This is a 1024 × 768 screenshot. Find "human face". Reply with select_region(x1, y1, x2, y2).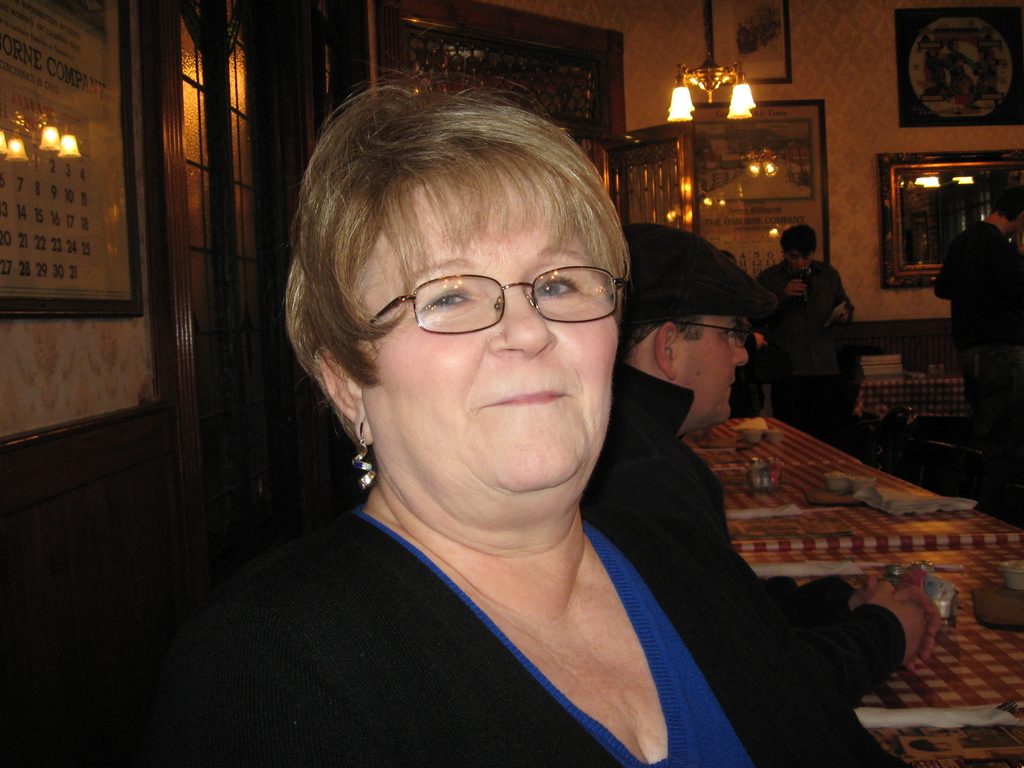
select_region(784, 252, 814, 267).
